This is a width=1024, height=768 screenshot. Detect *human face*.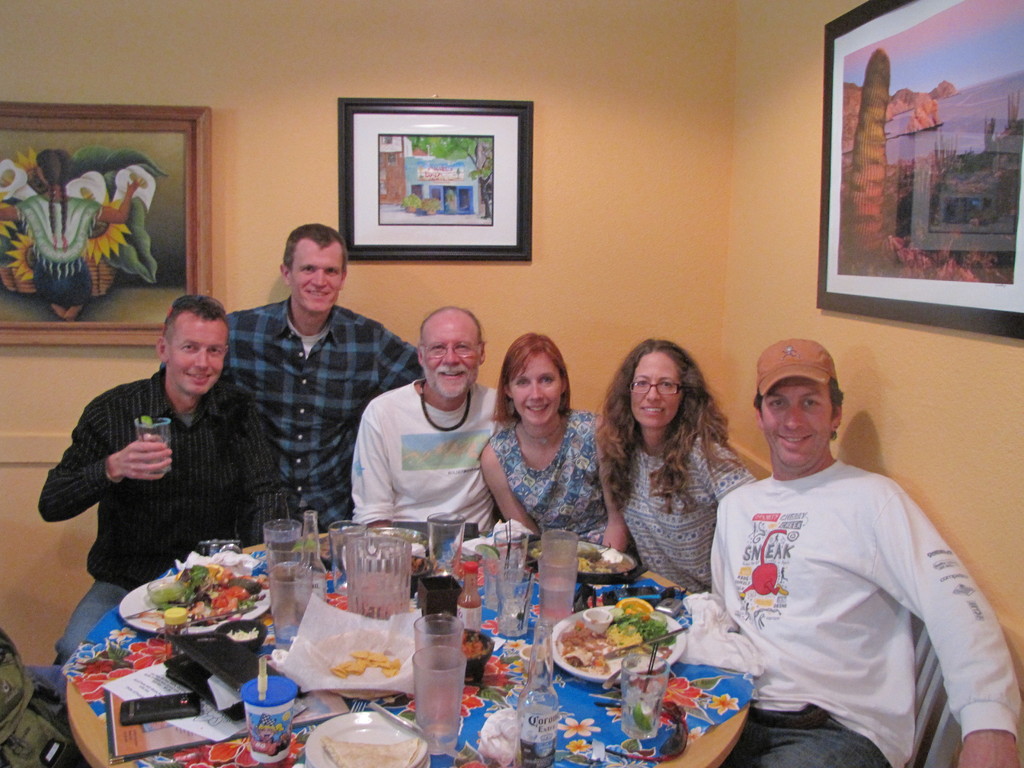
762:378:831:468.
